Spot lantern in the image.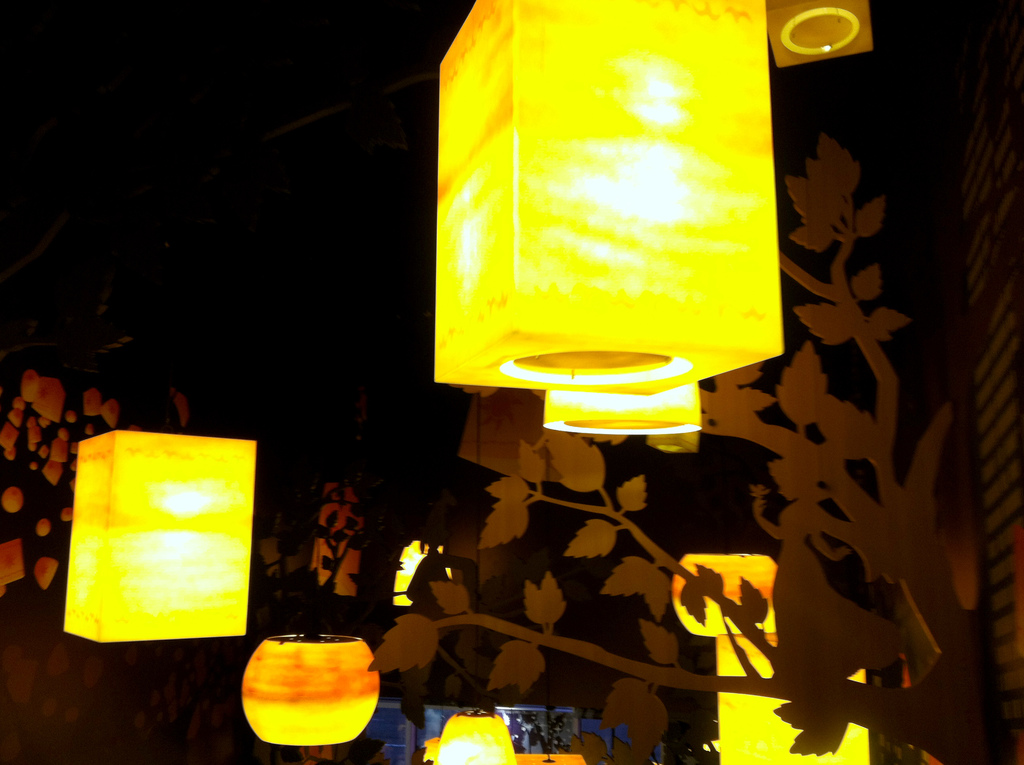
lantern found at left=65, top=429, right=257, bottom=645.
